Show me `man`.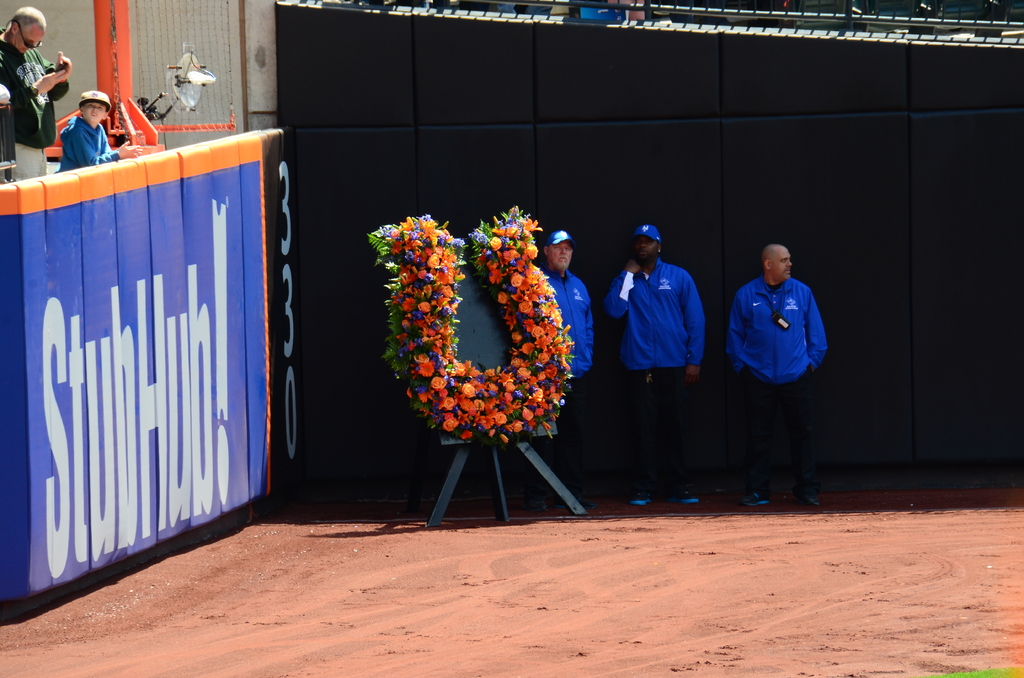
`man` is here: (x1=0, y1=8, x2=73, y2=183).
